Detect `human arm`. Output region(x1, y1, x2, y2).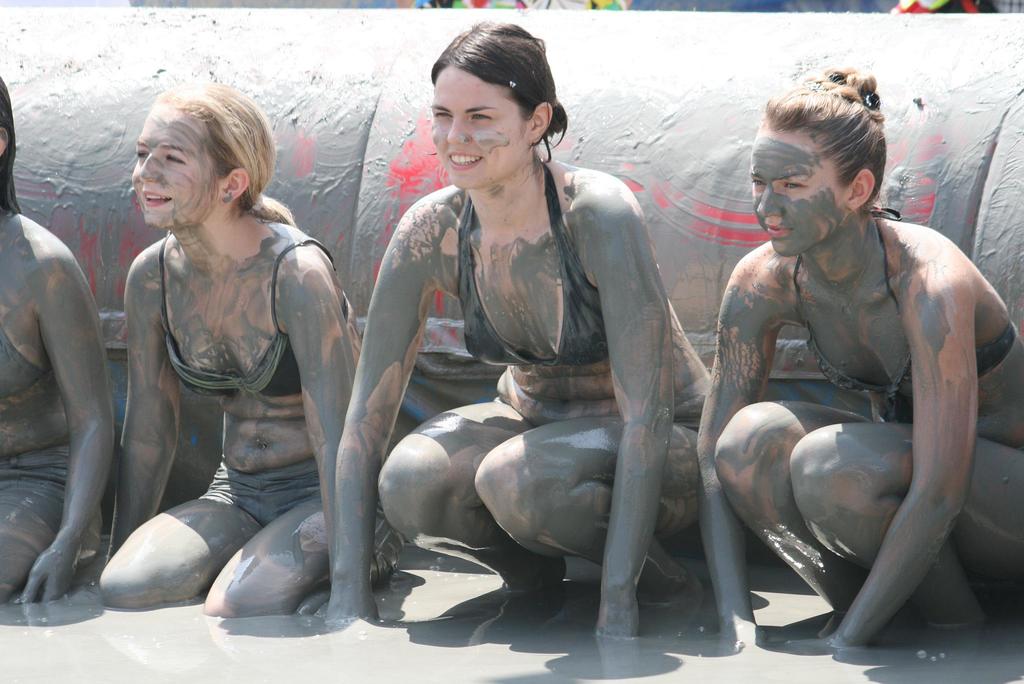
region(822, 280, 979, 651).
